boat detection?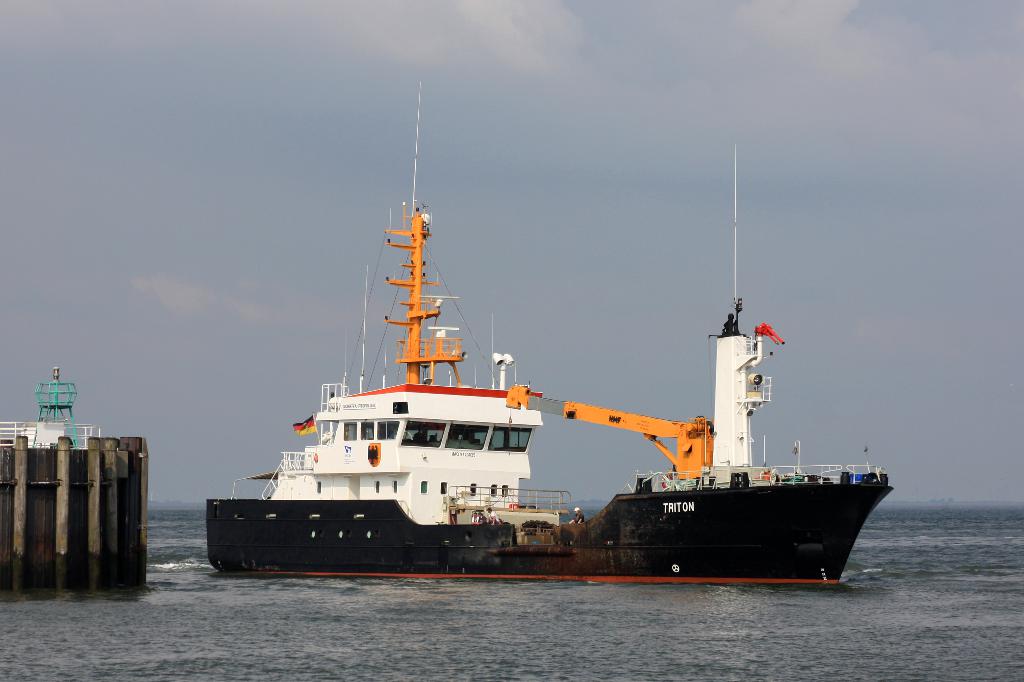
[196,125,924,594]
